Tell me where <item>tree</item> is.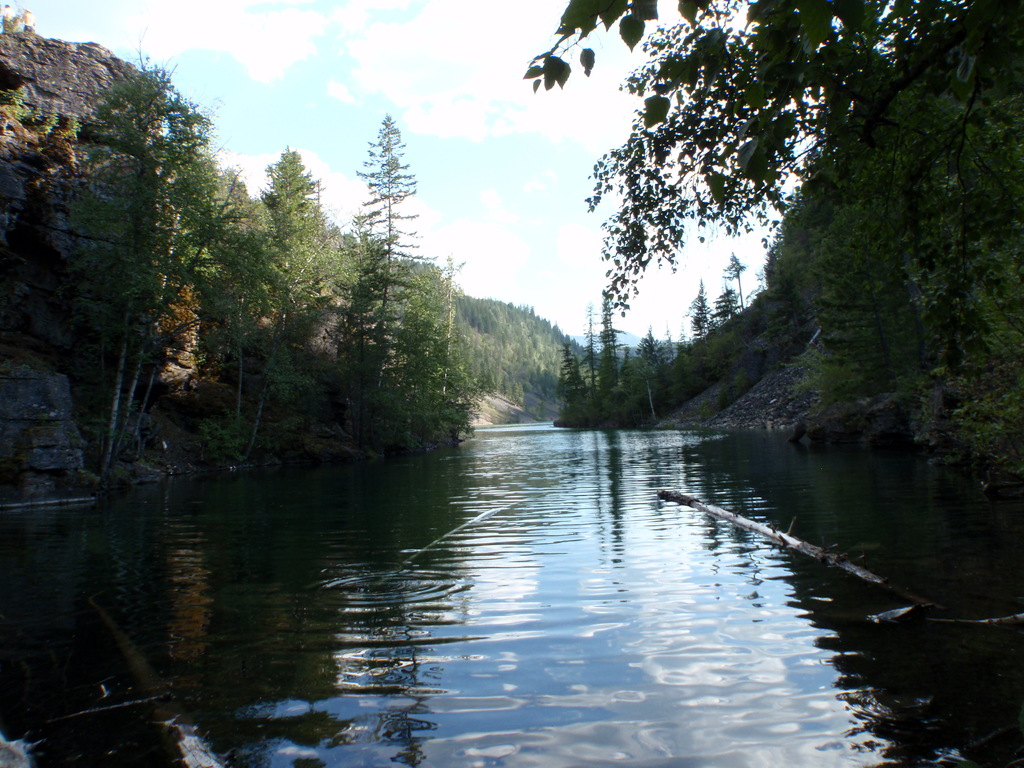
<item>tree</item> is at (left=714, top=277, right=732, bottom=321).
